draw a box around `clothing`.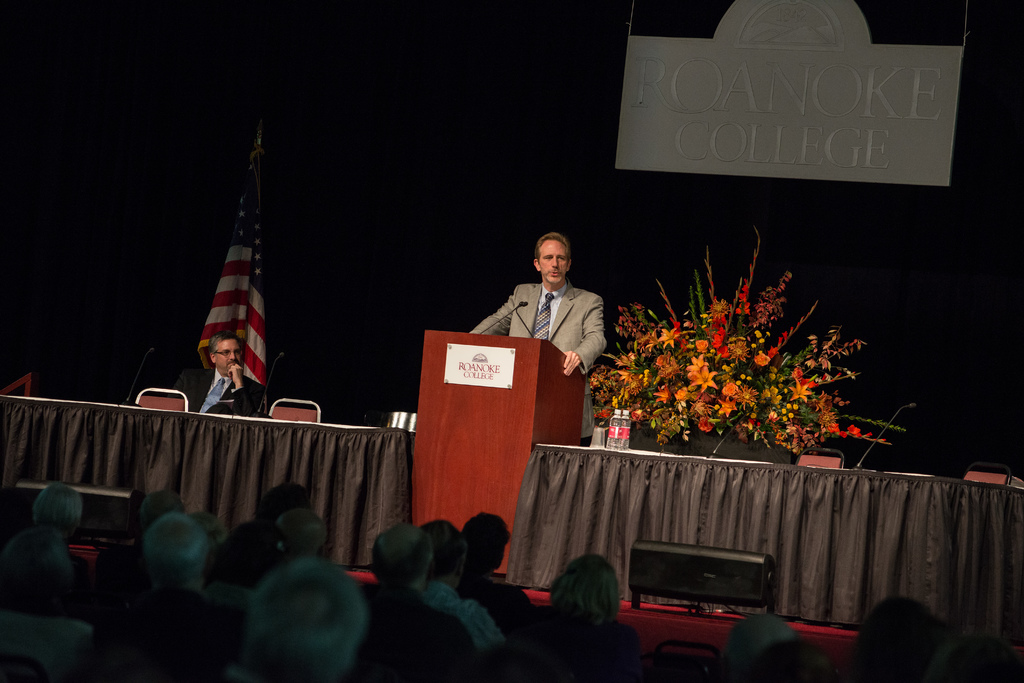
128,599,236,675.
